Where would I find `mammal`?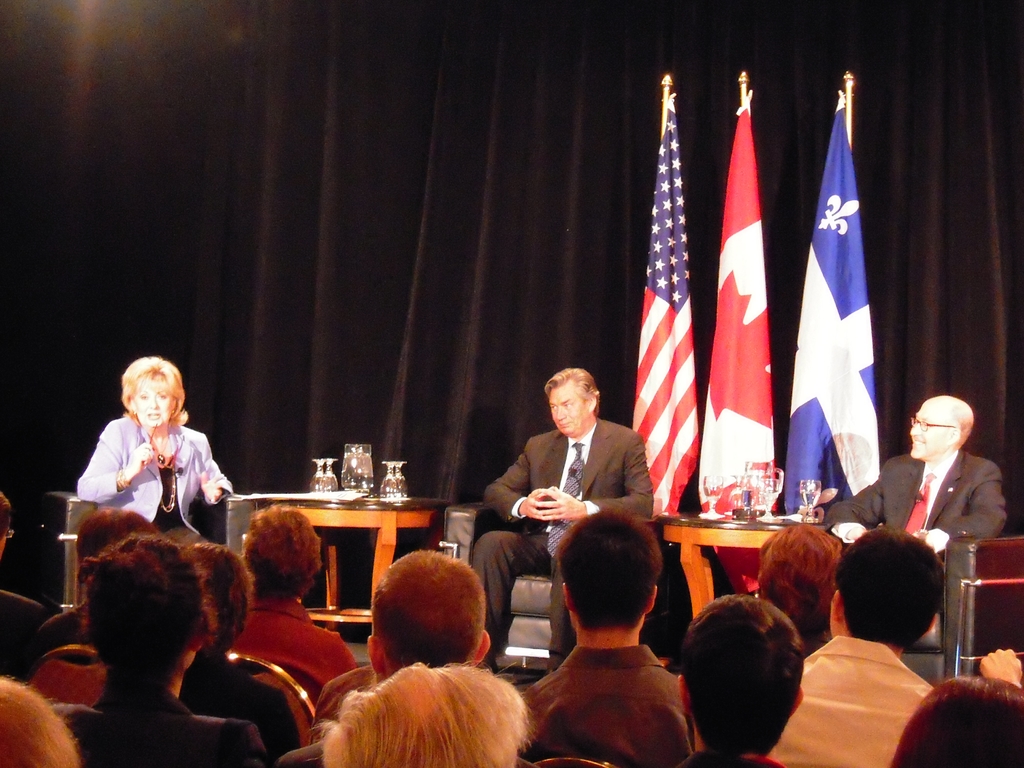
At (32,503,168,663).
